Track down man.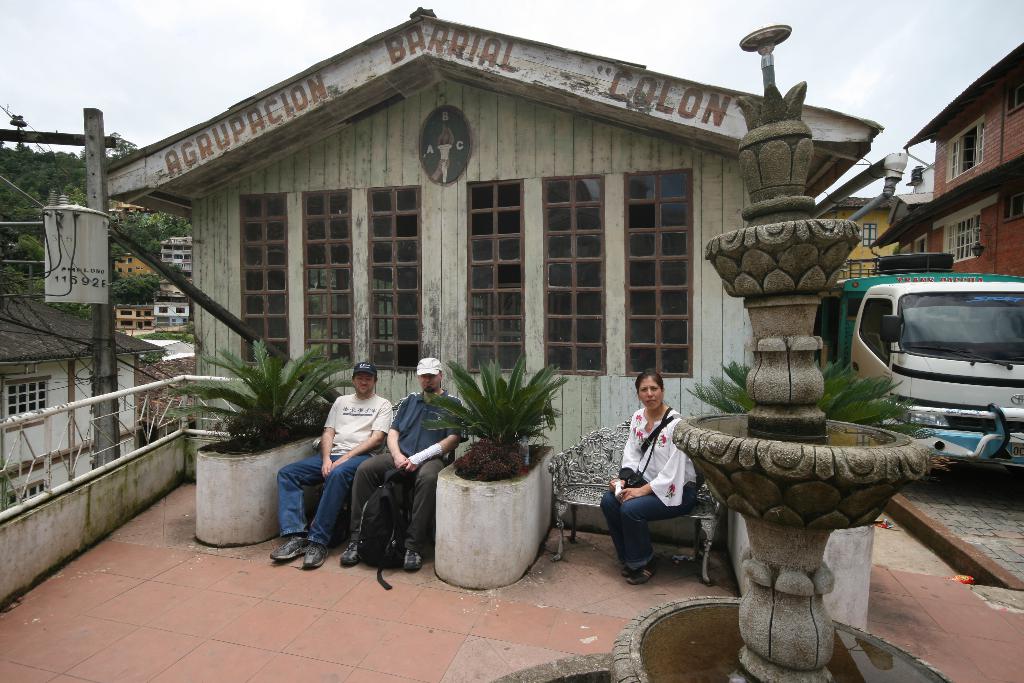
Tracked to bbox(337, 354, 464, 570).
